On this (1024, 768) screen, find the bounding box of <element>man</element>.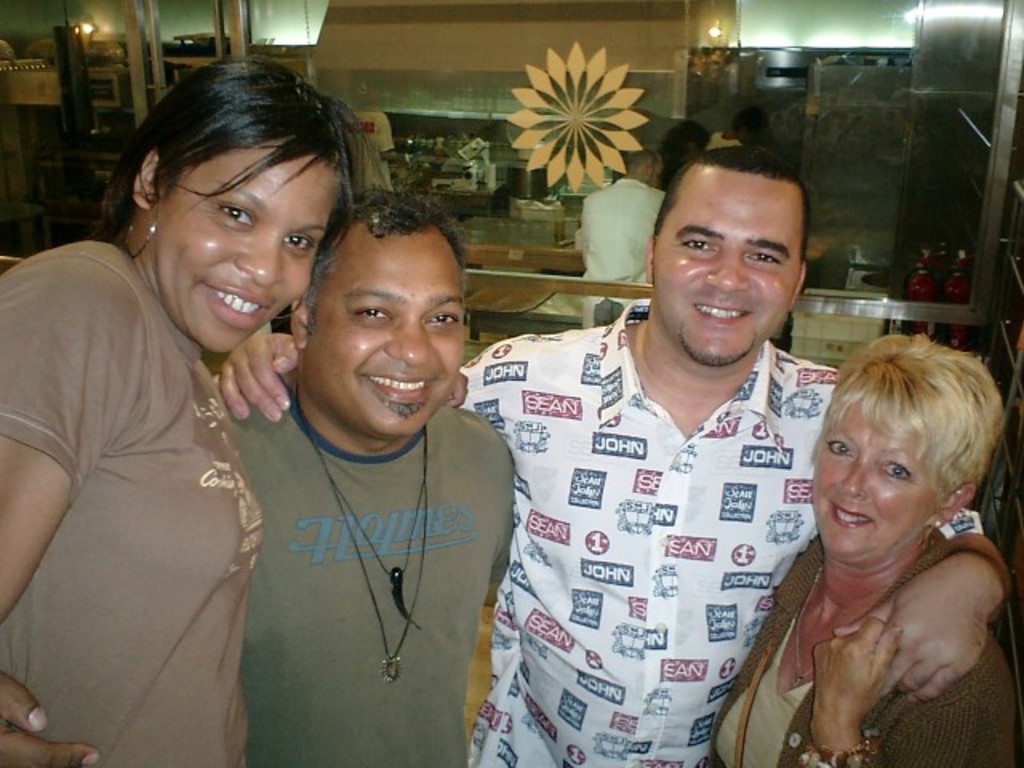
Bounding box: [338, 78, 405, 203].
